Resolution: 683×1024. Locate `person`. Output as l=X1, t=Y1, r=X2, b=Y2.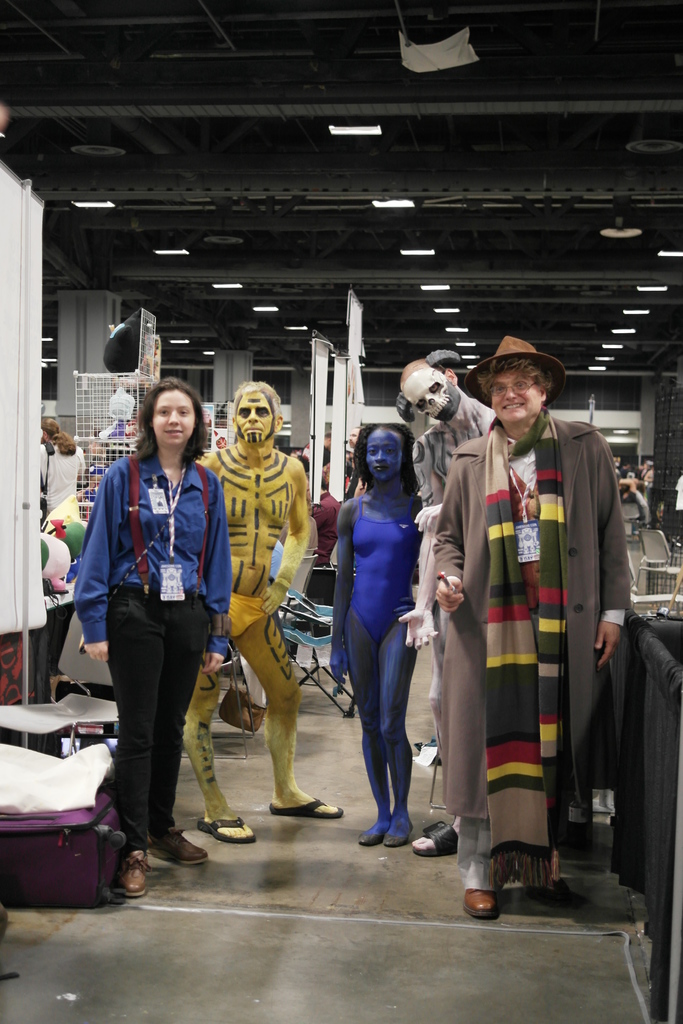
l=430, t=365, r=619, b=912.
